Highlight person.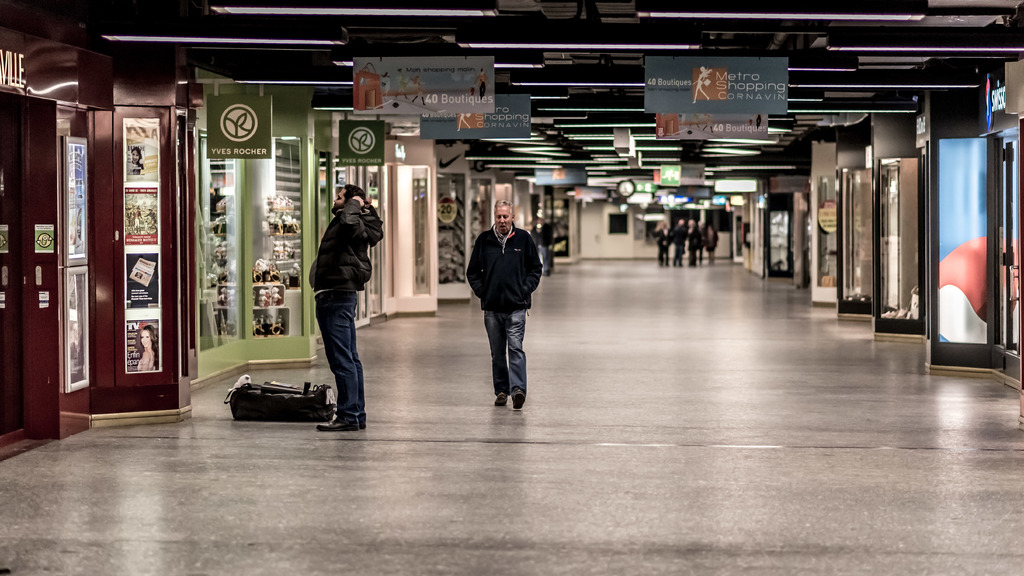
Highlighted region: 461/187/543/419.
